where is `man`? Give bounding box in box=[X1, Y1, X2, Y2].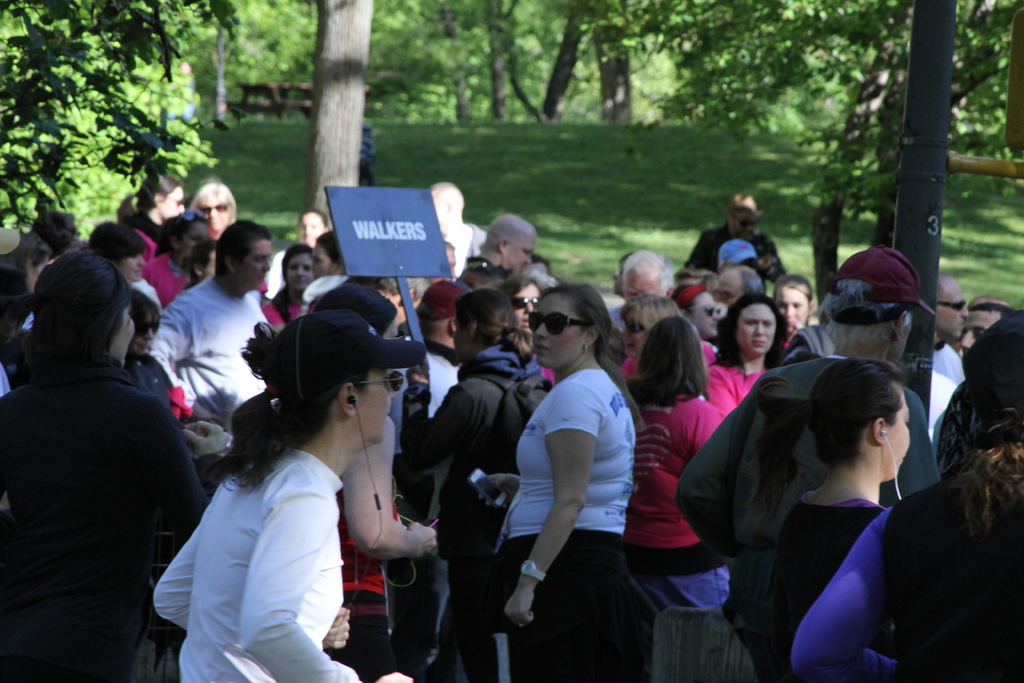
box=[719, 266, 761, 302].
